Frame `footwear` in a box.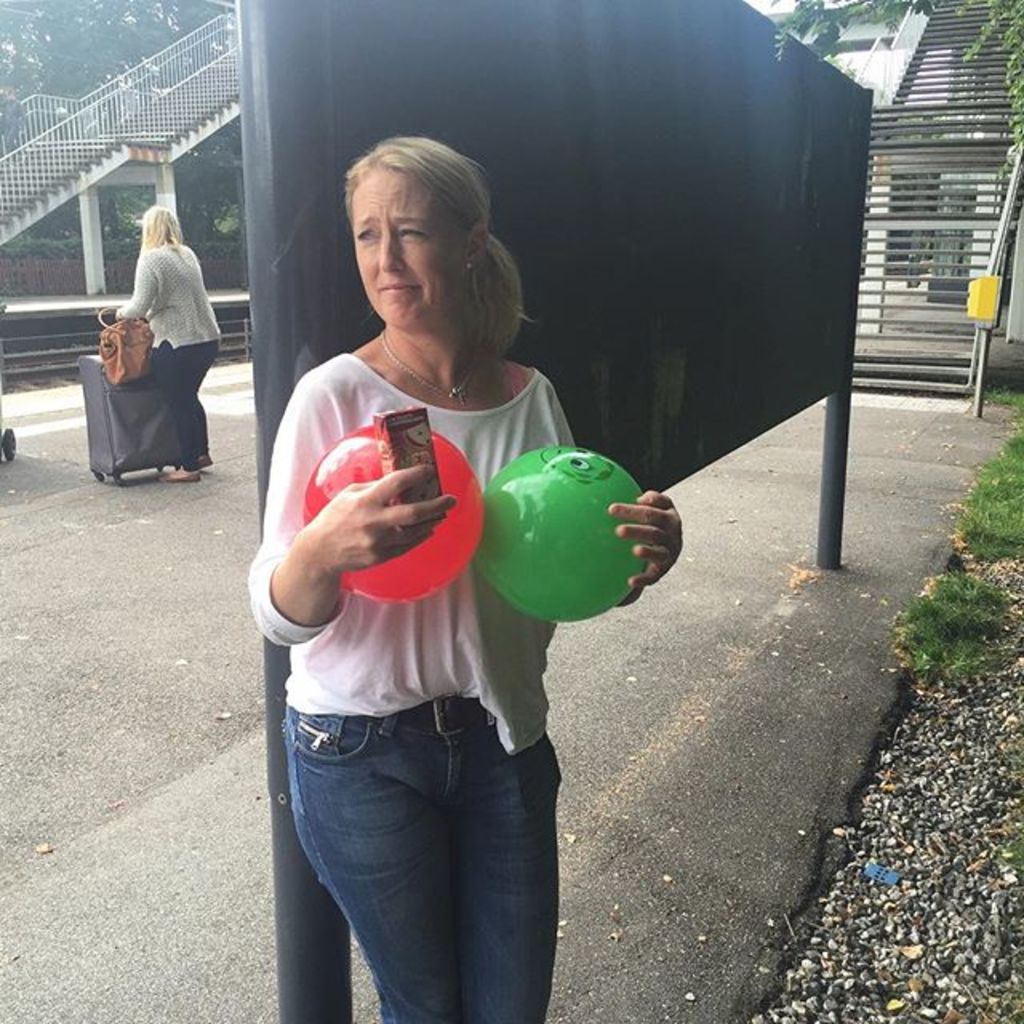
<box>154,467,202,480</box>.
